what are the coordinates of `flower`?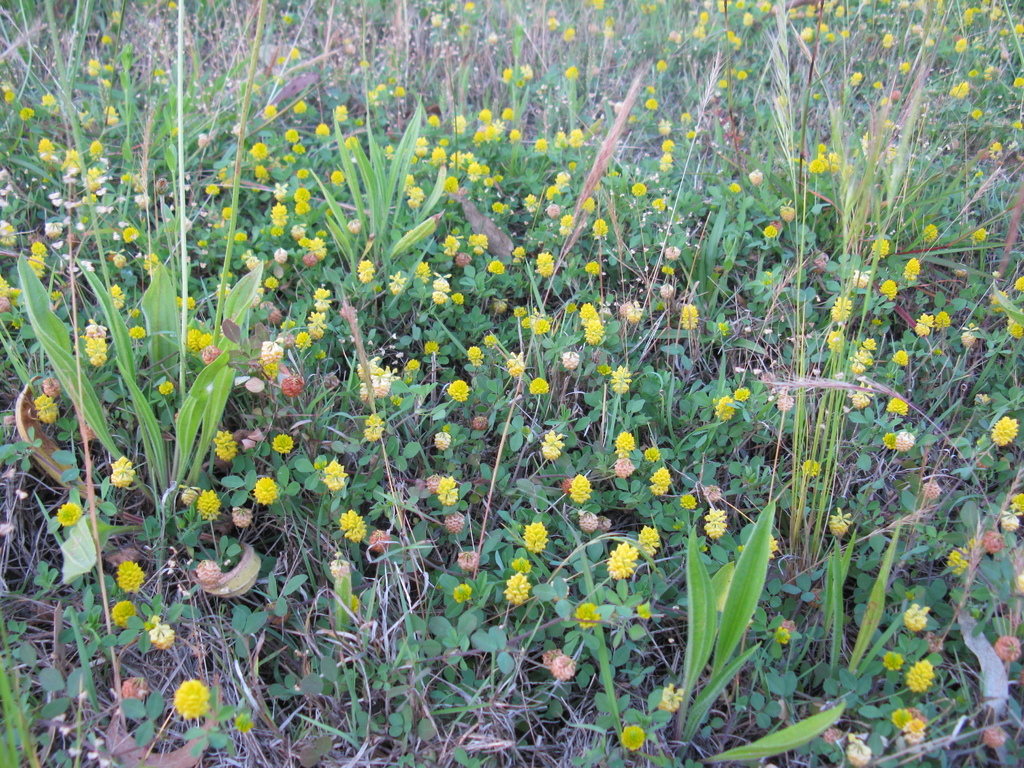
990:416:1020:444.
